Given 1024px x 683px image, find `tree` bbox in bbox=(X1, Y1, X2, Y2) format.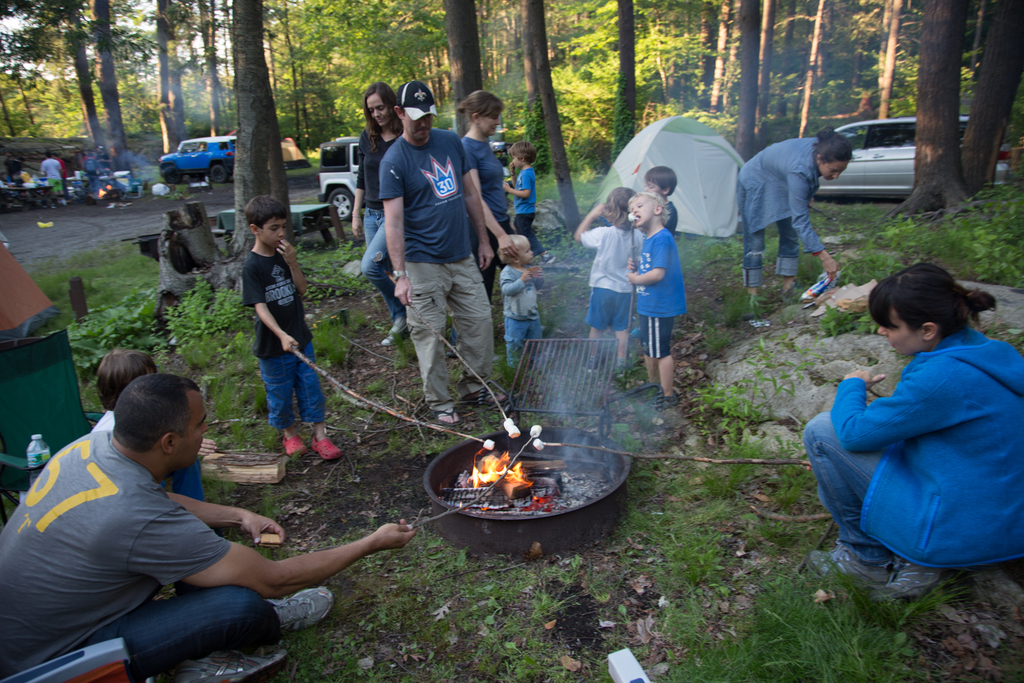
bbox=(45, 0, 122, 168).
